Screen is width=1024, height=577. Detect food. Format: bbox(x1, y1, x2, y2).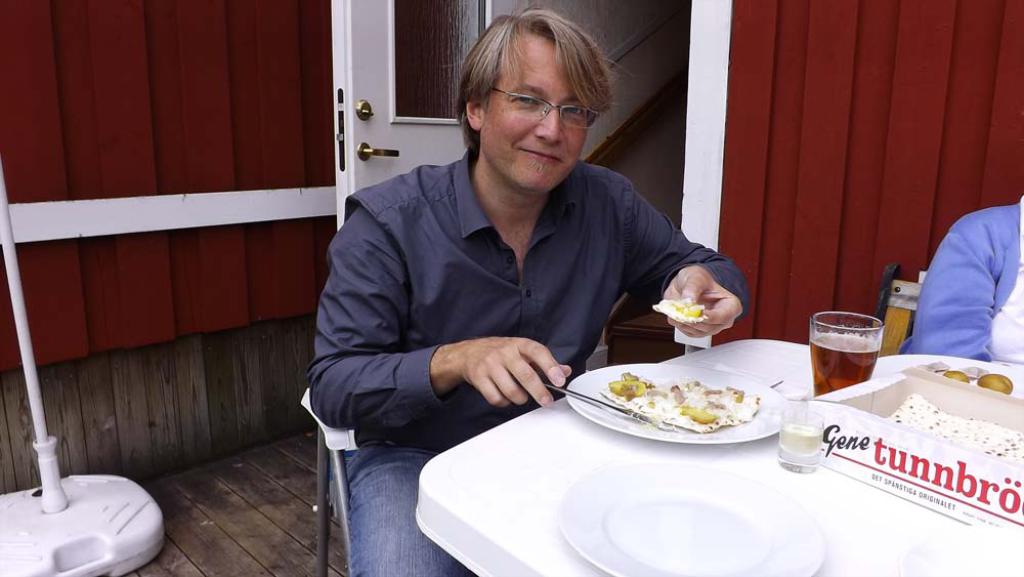
bbox(599, 372, 768, 434).
